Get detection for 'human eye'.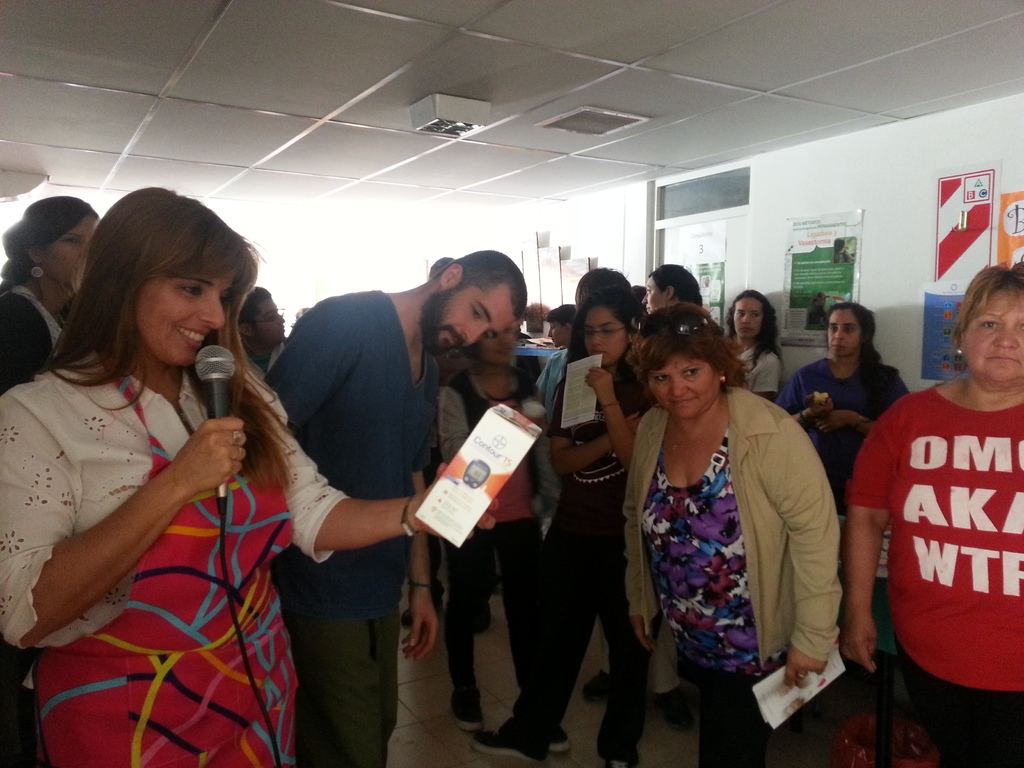
Detection: 681 366 700 378.
